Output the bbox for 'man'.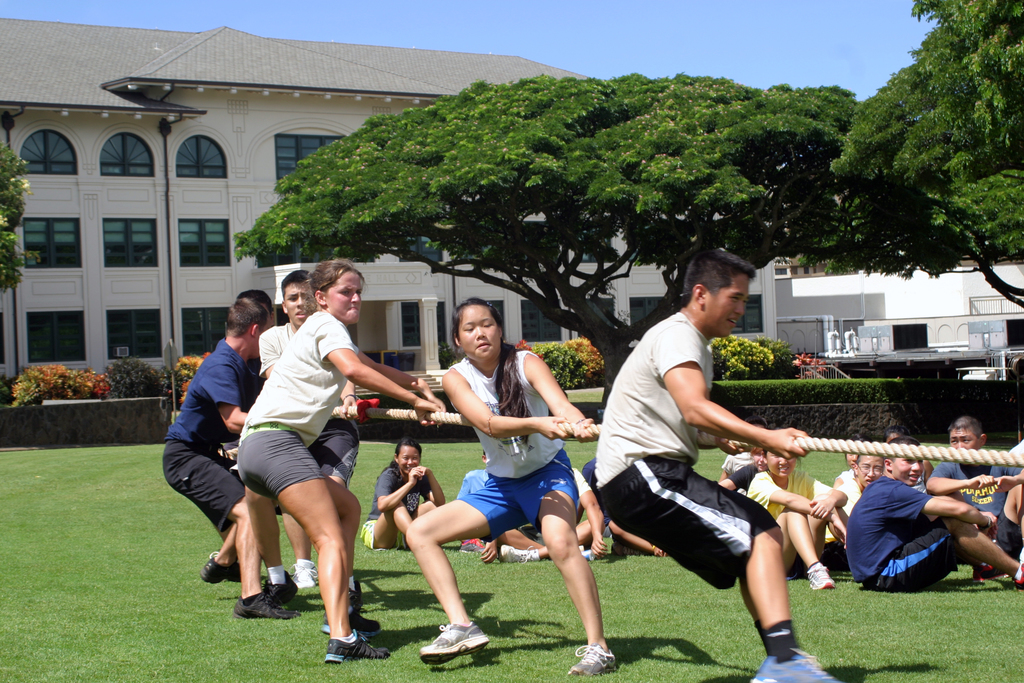
{"x1": 157, "y1": 298, "x2": 274, "y2": 616}.
